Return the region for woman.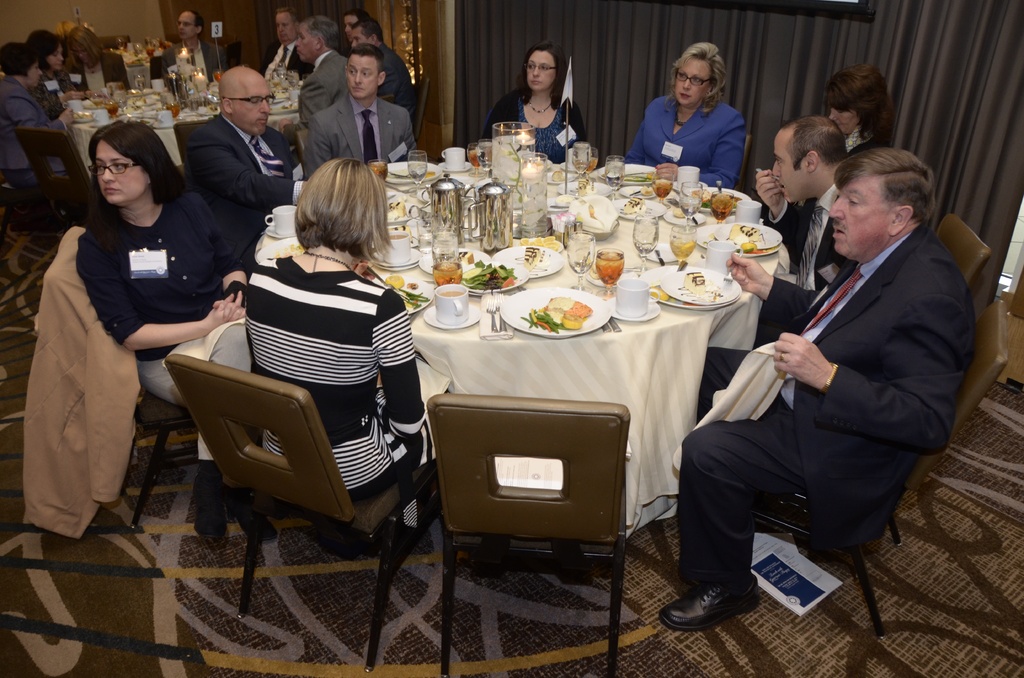
bbox=(0, 40, 77, 190).
